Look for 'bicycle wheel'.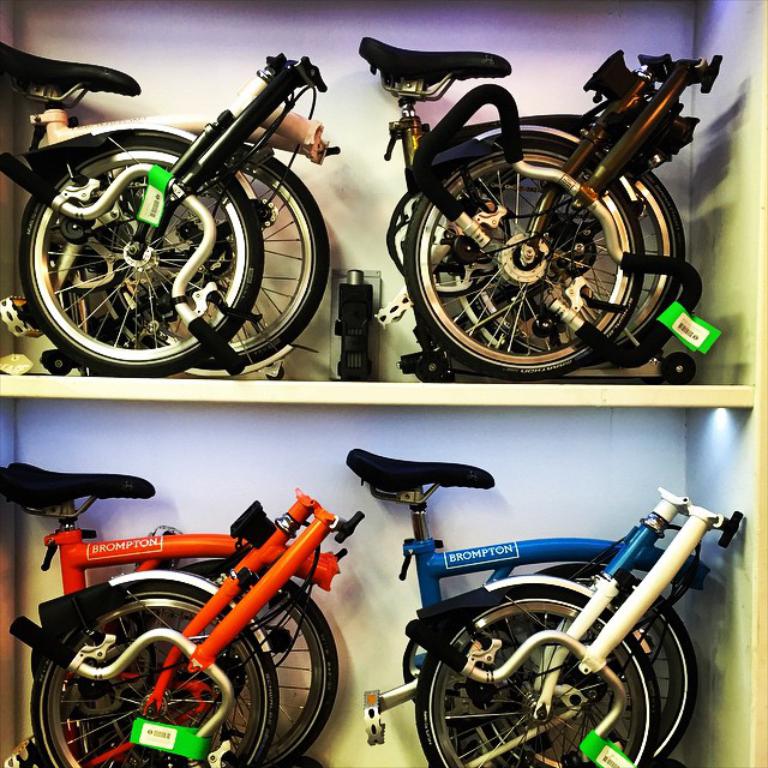
Found: 452, 134, 680, 366.
